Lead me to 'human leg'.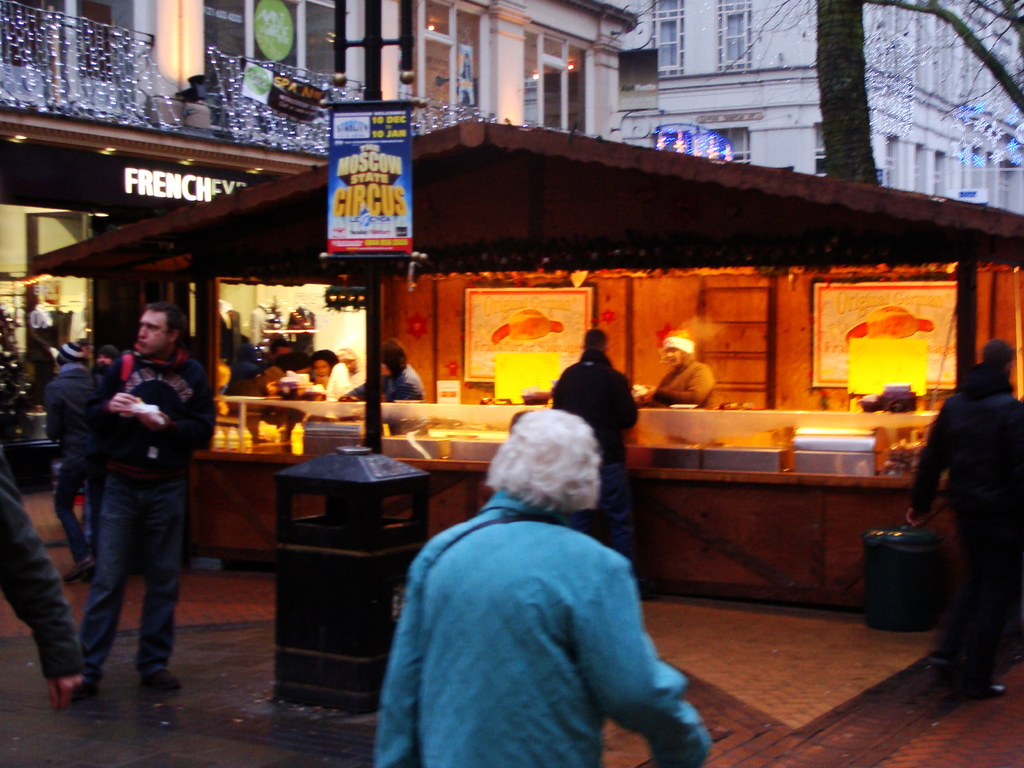
Lead to Rect(137, 312, 177, 349).
